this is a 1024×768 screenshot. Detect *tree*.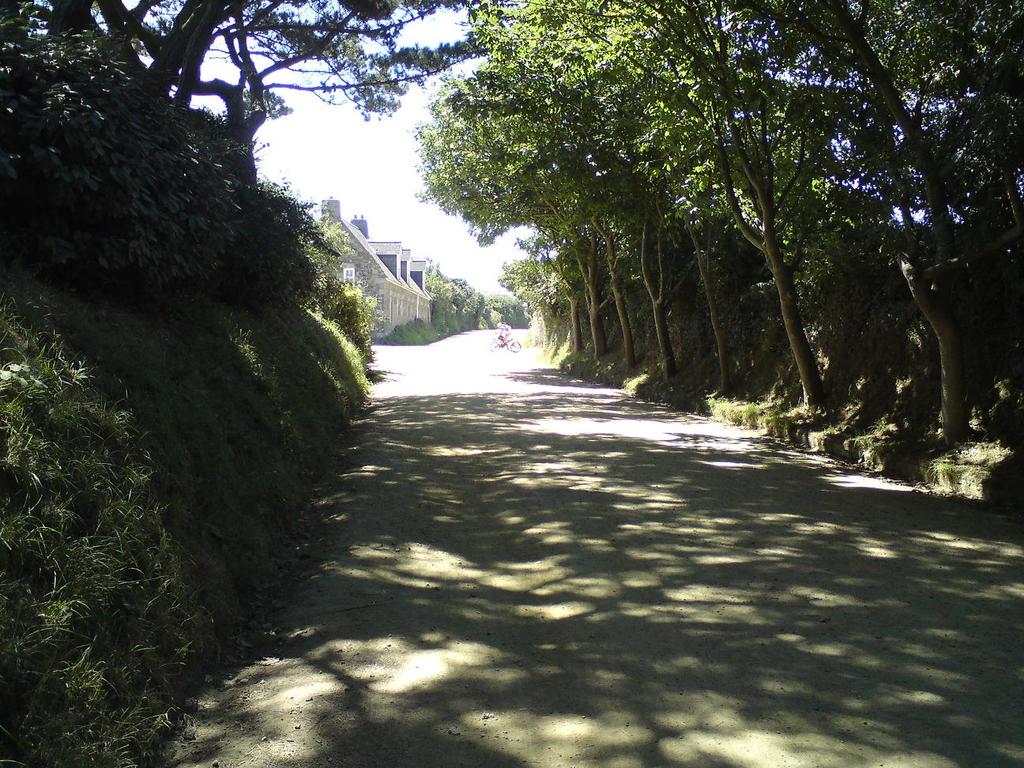
crop(1, 0, 530, 187).
